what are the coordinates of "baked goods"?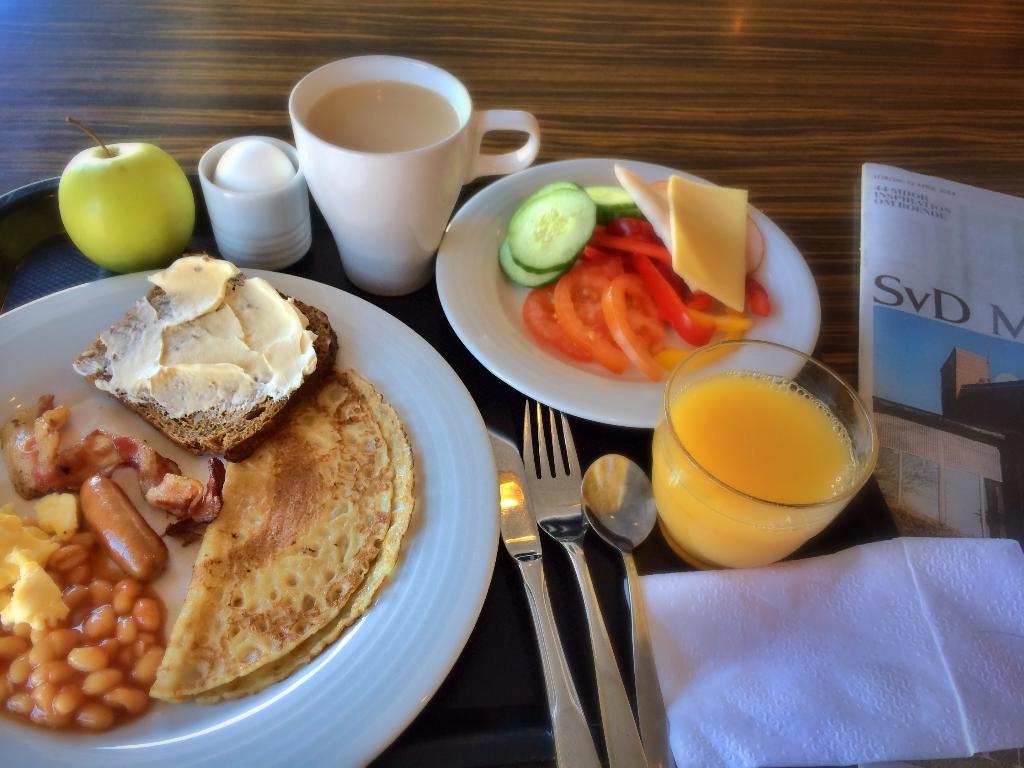
[92,272,303,460].
